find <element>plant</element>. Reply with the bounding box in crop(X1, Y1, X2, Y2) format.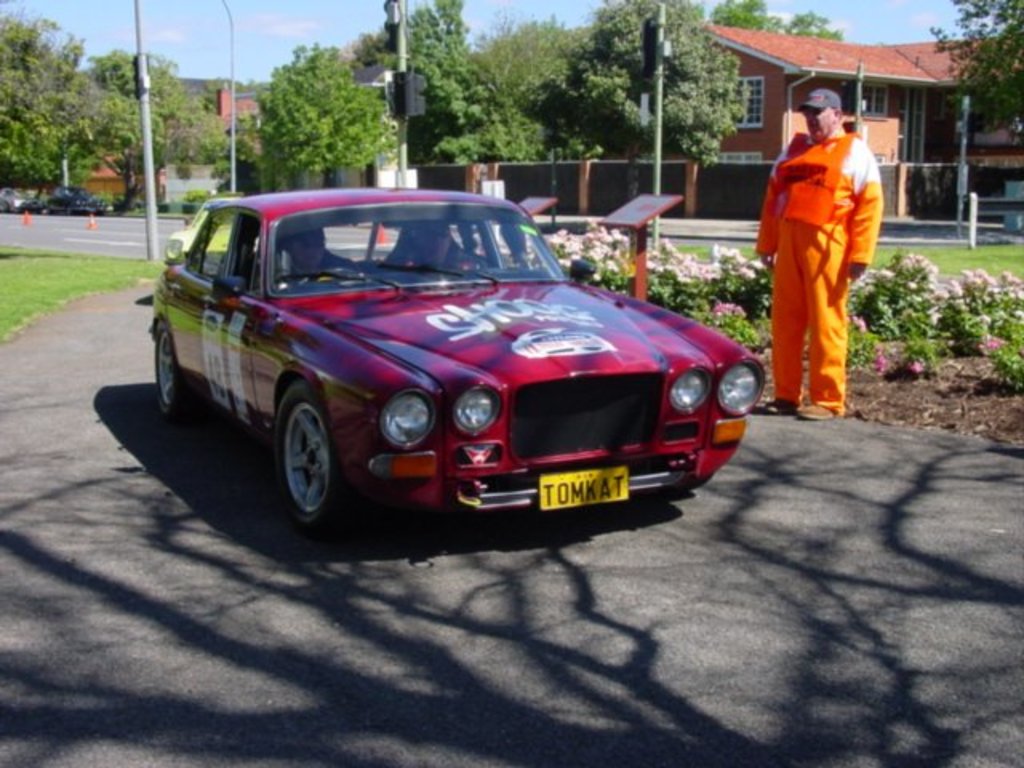
crop(586, 219, 632, 291).
